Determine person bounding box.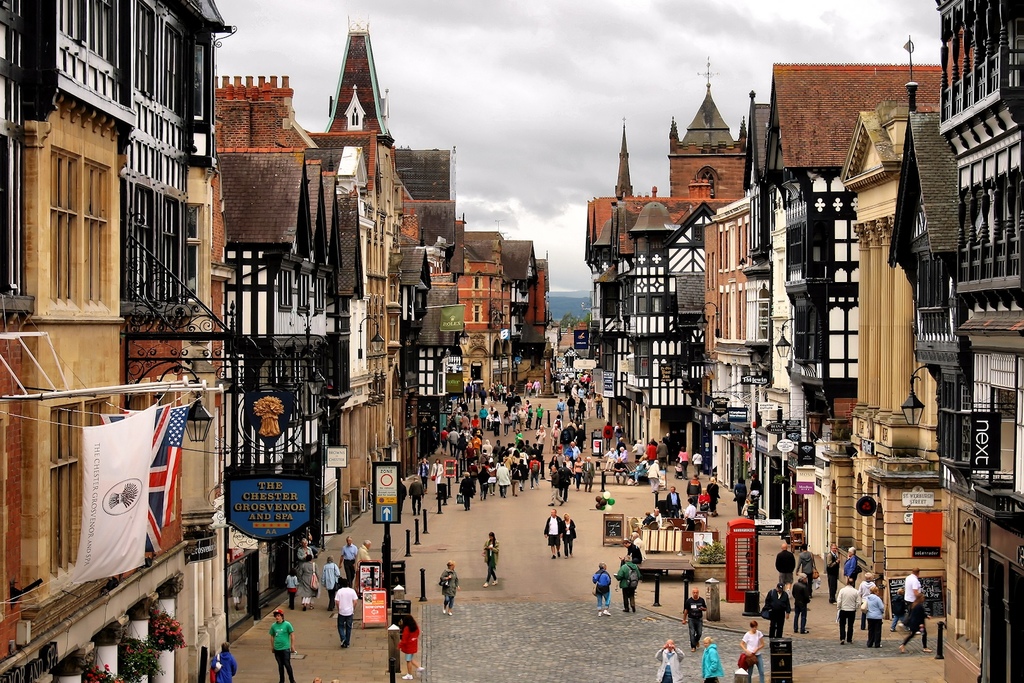
Determined: bbox(621, 539, 641, 567).
